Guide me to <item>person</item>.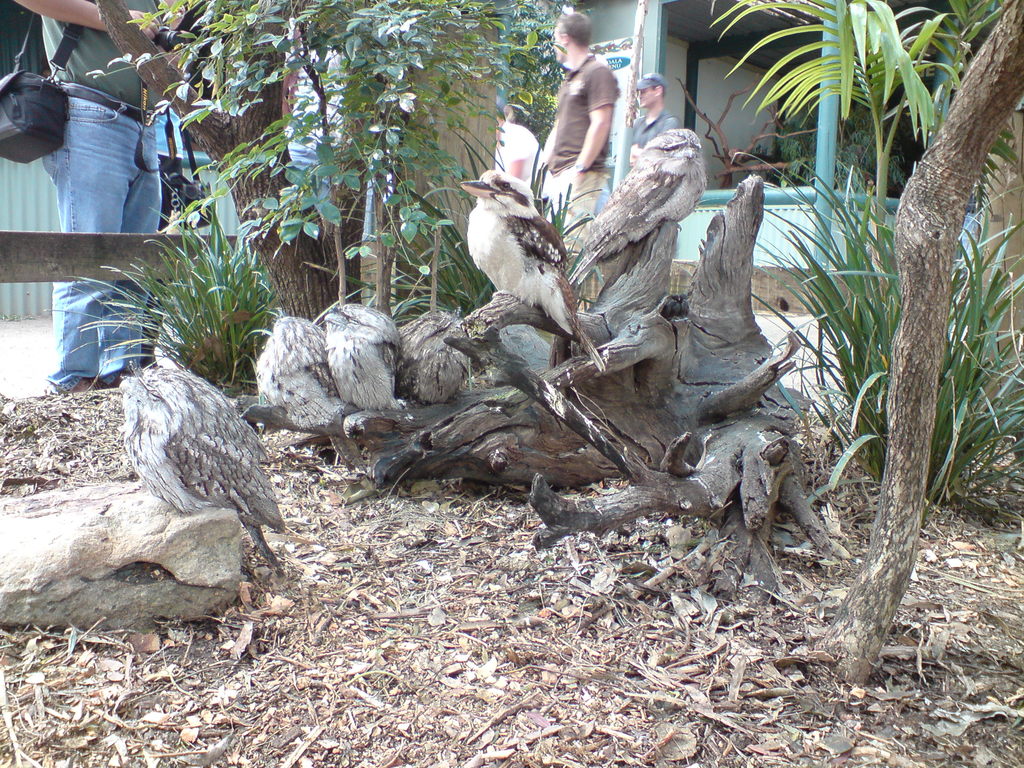
Guidance: left=618, top=74, right=688, bottom=175.
